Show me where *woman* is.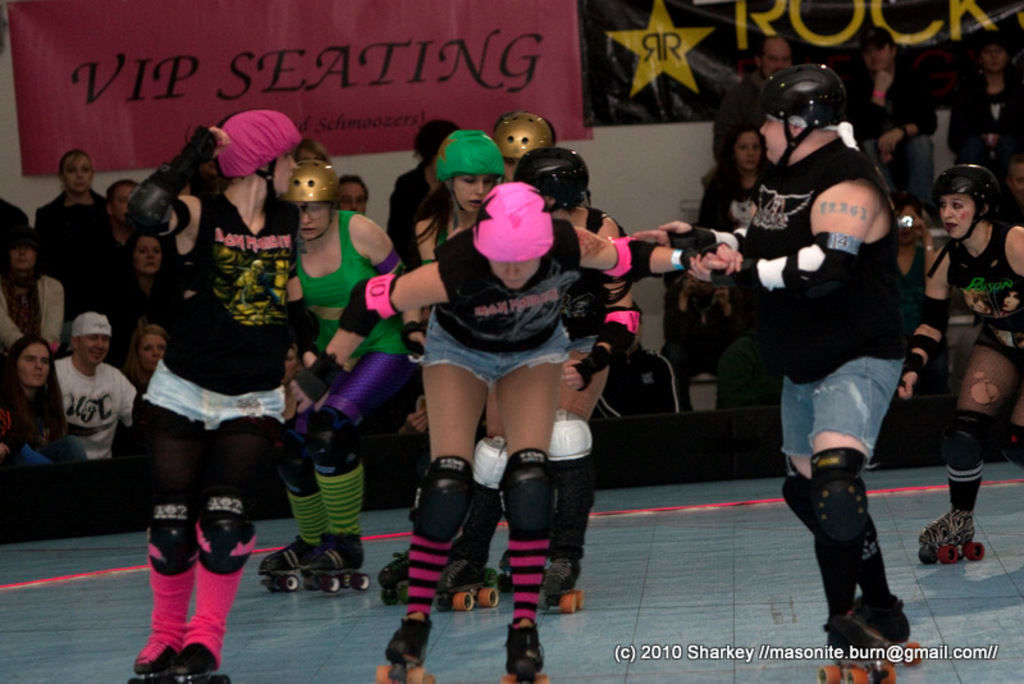
*woman* is at (695, 122, 790, 374).
